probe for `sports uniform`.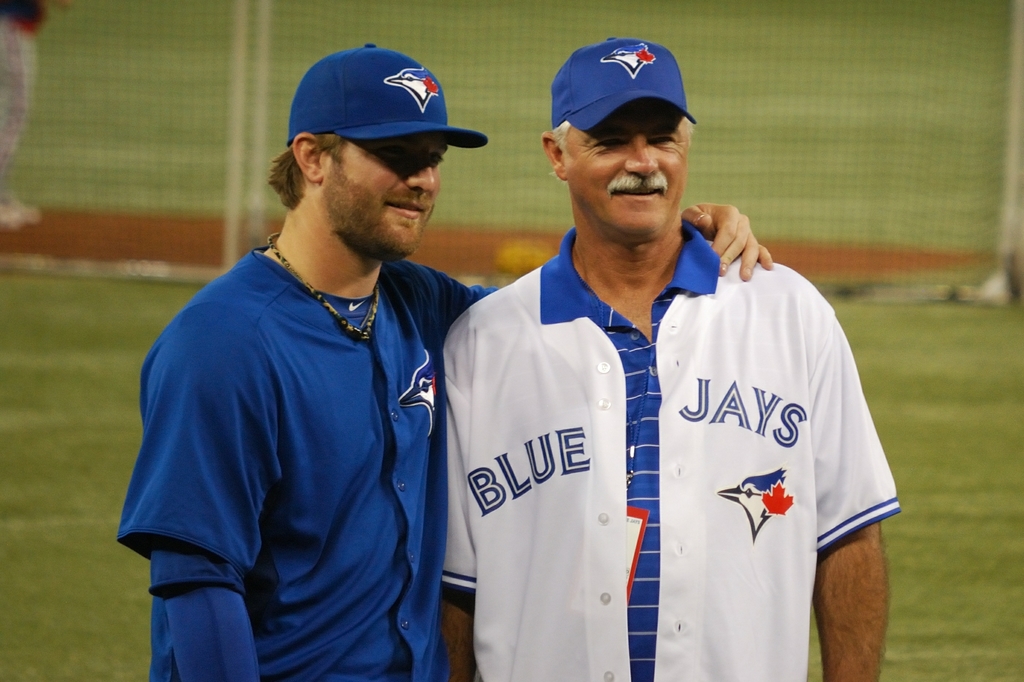
Probe result: box(439, 39, 899, 681).
